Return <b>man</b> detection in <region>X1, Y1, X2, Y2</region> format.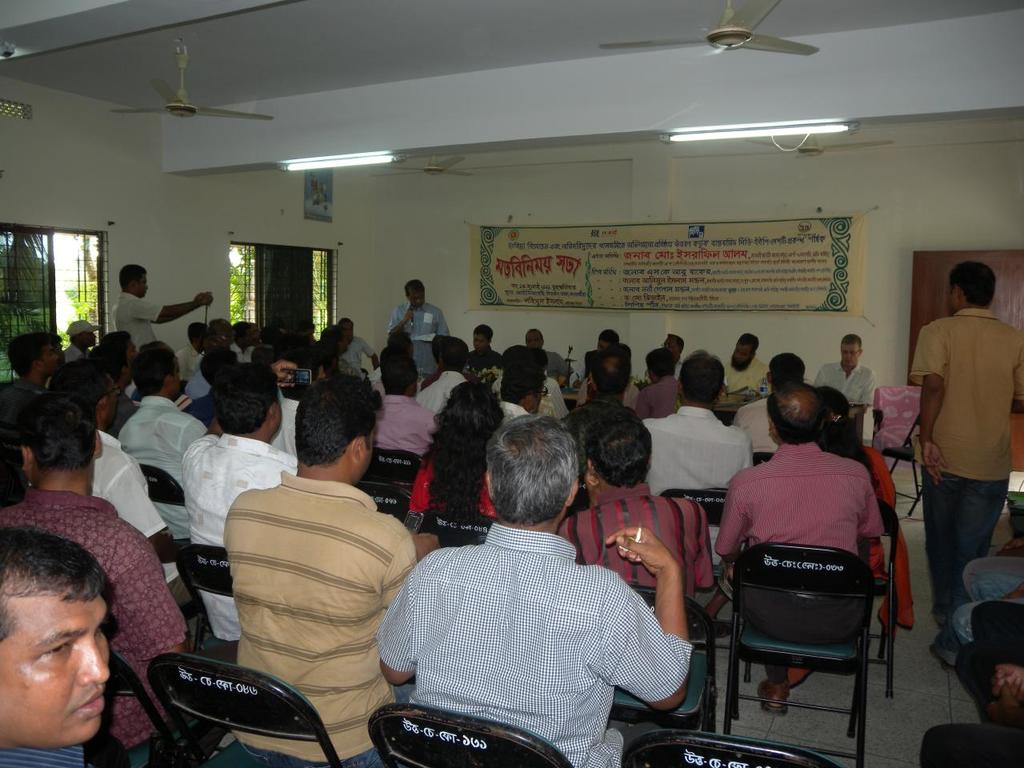
<region>817, 337, 878, 453</region>.
